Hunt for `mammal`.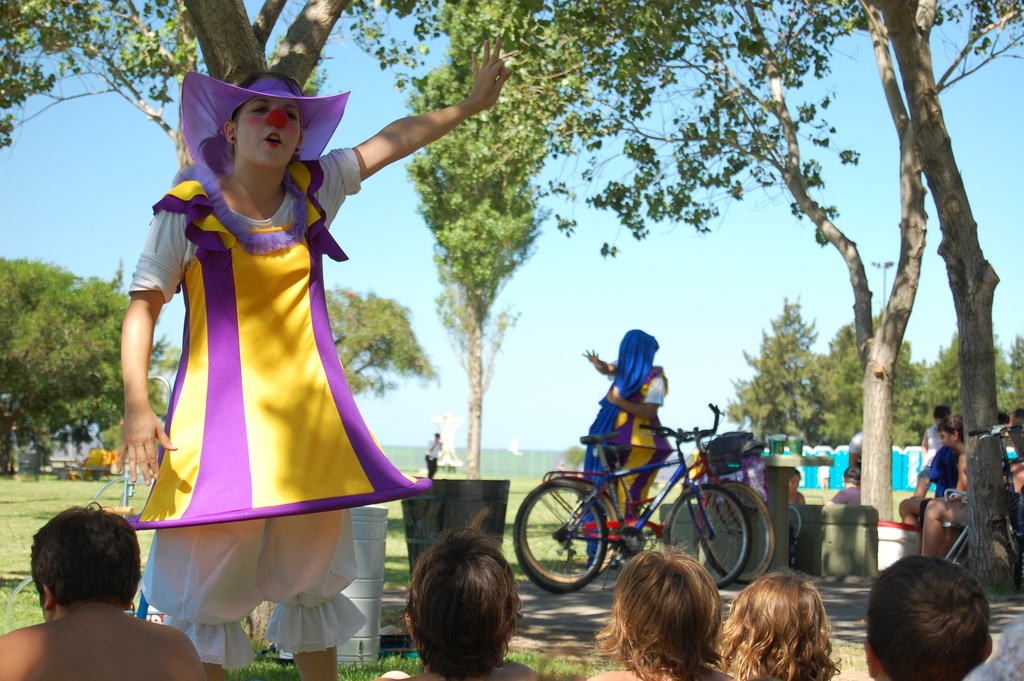
Hunted down at <box>374,529,554,680</box>.
